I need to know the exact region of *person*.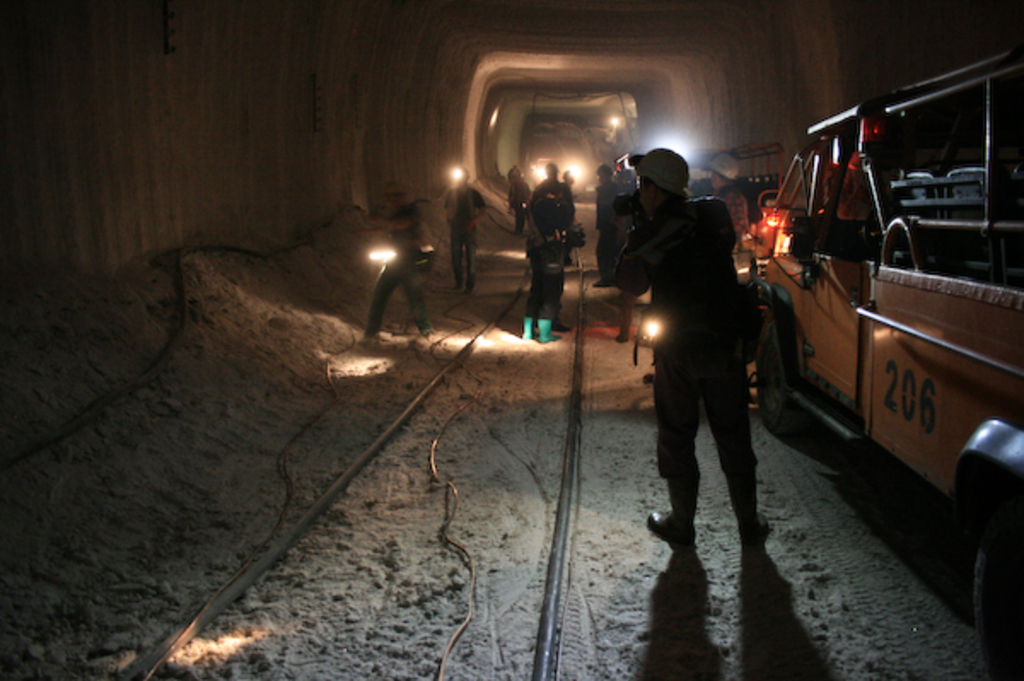
Region: 360/242/437/335.
